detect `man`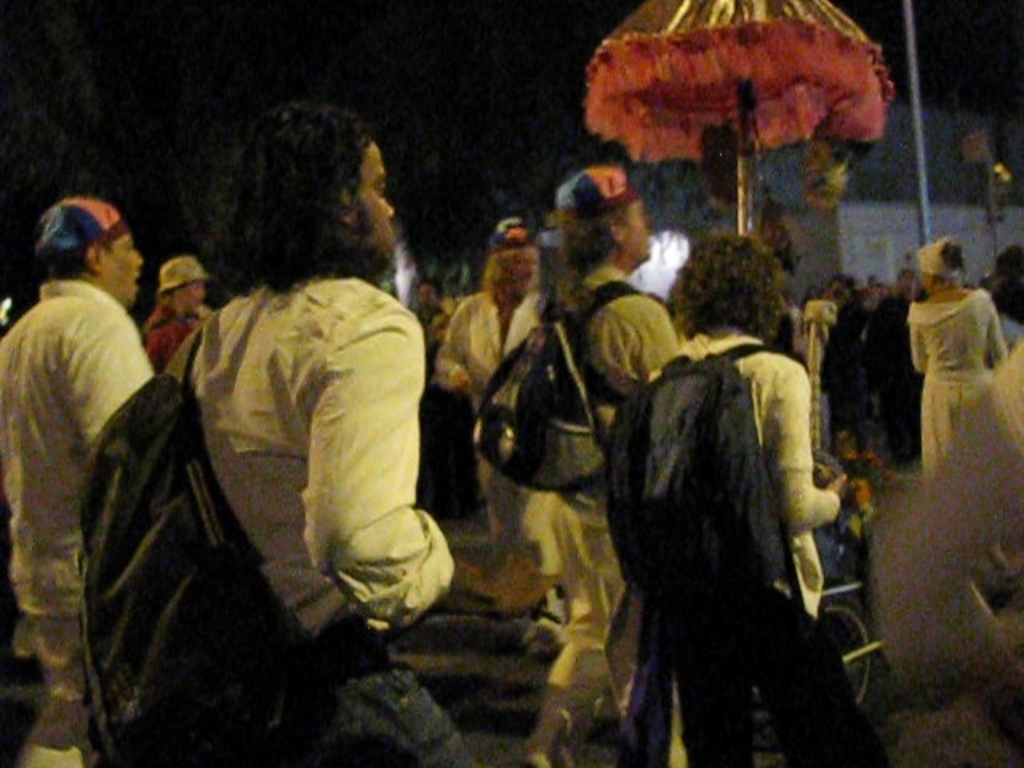
left=618, top=227, right=846, bottom=766
